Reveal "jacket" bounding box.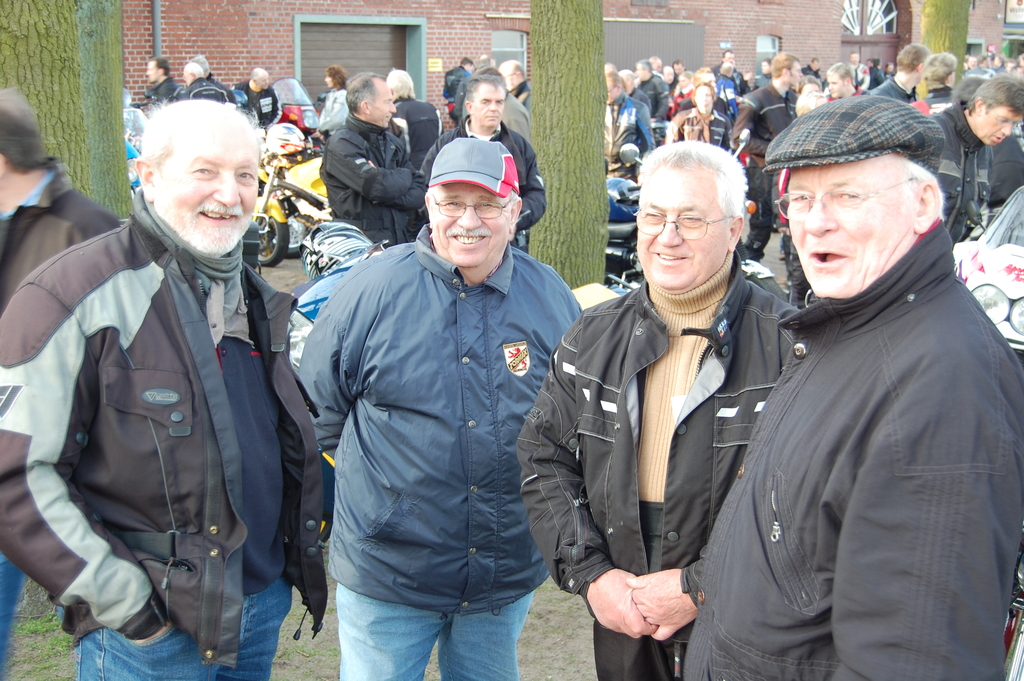
Revealed: region(420, 113, 550, 249).
